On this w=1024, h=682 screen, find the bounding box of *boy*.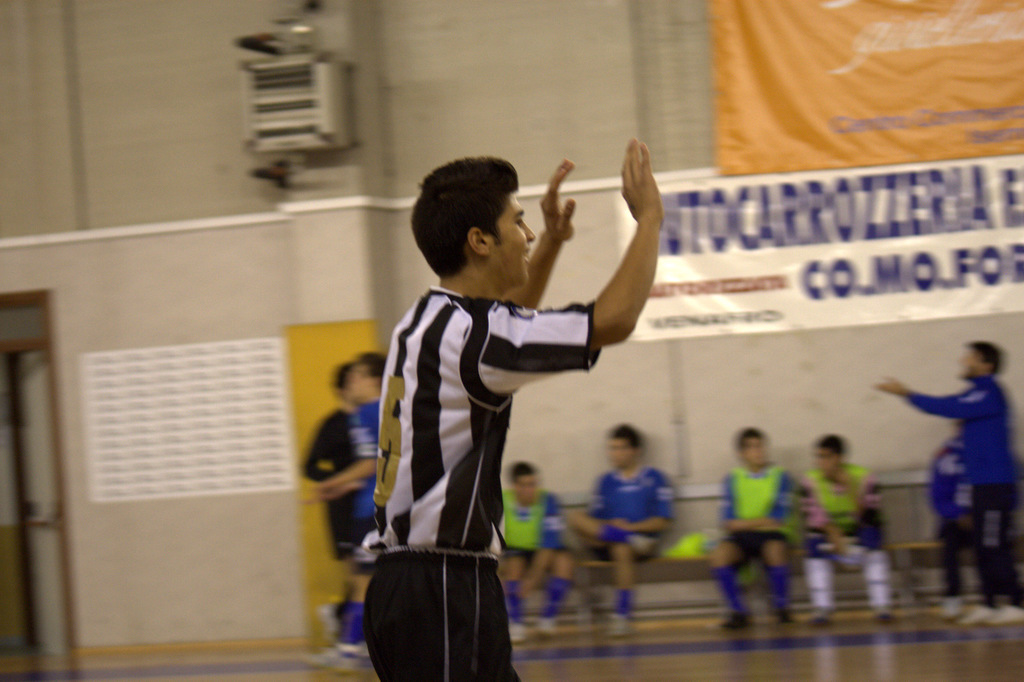
Bounding box: {"x1": 493, "y1": 460, "x2": 576, "y2": 640}.
